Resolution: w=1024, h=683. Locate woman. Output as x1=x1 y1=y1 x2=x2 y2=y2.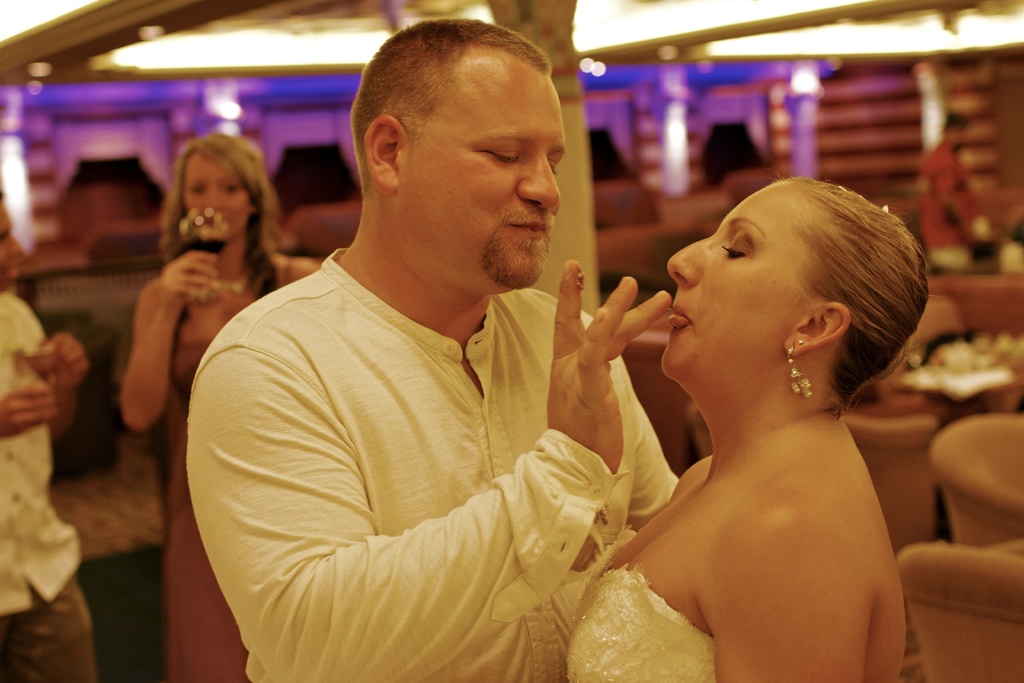
x1=120 y1=128 x2=326 y2=682.
